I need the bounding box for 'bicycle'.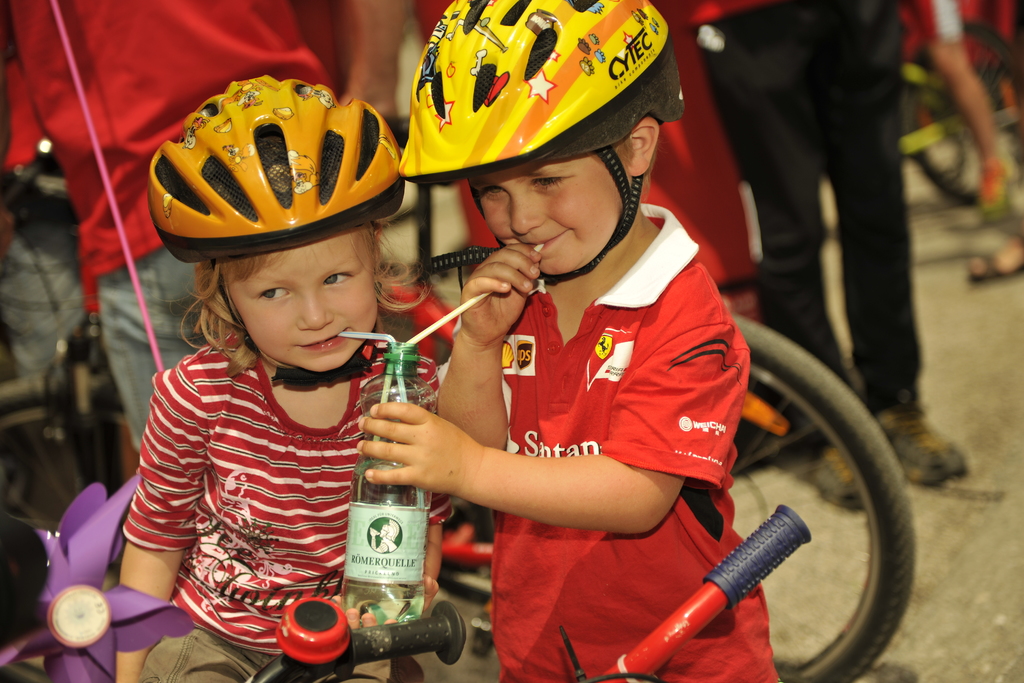
Here it is: pyautogui.locateOnScreen(748, 2, 1023, 268).
